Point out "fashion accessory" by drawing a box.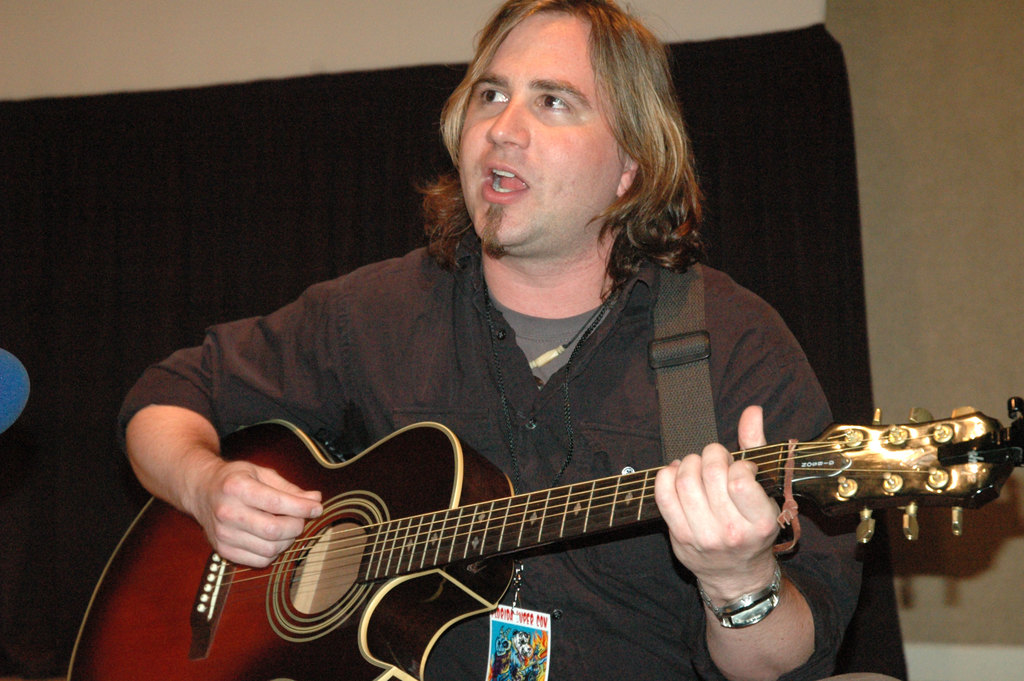
[703, 555, 784, 631].
